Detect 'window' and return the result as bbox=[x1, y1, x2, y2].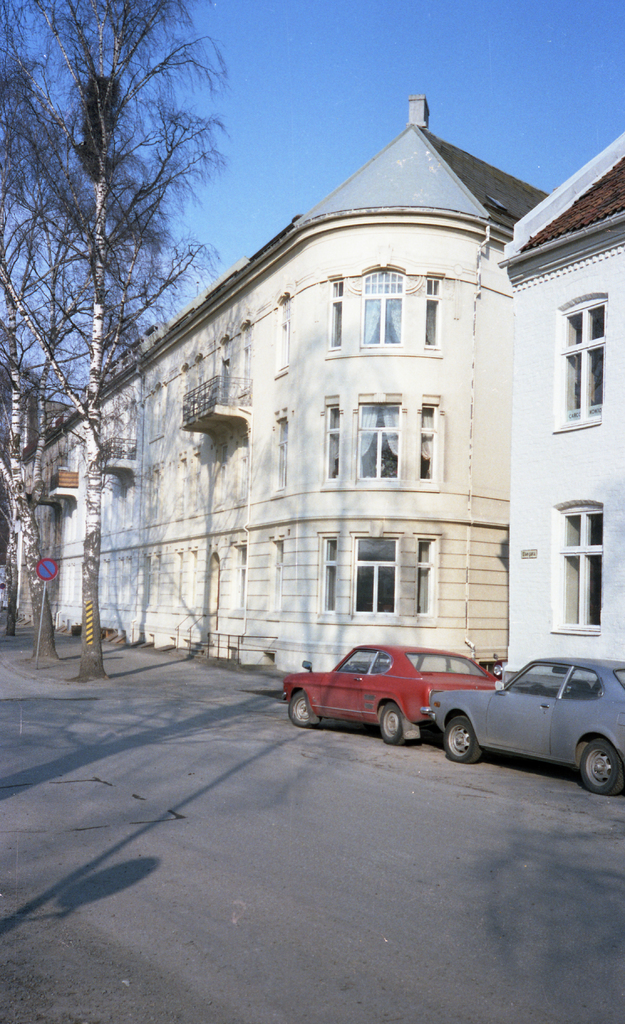
bbox=[540, 269, 615, 435].
